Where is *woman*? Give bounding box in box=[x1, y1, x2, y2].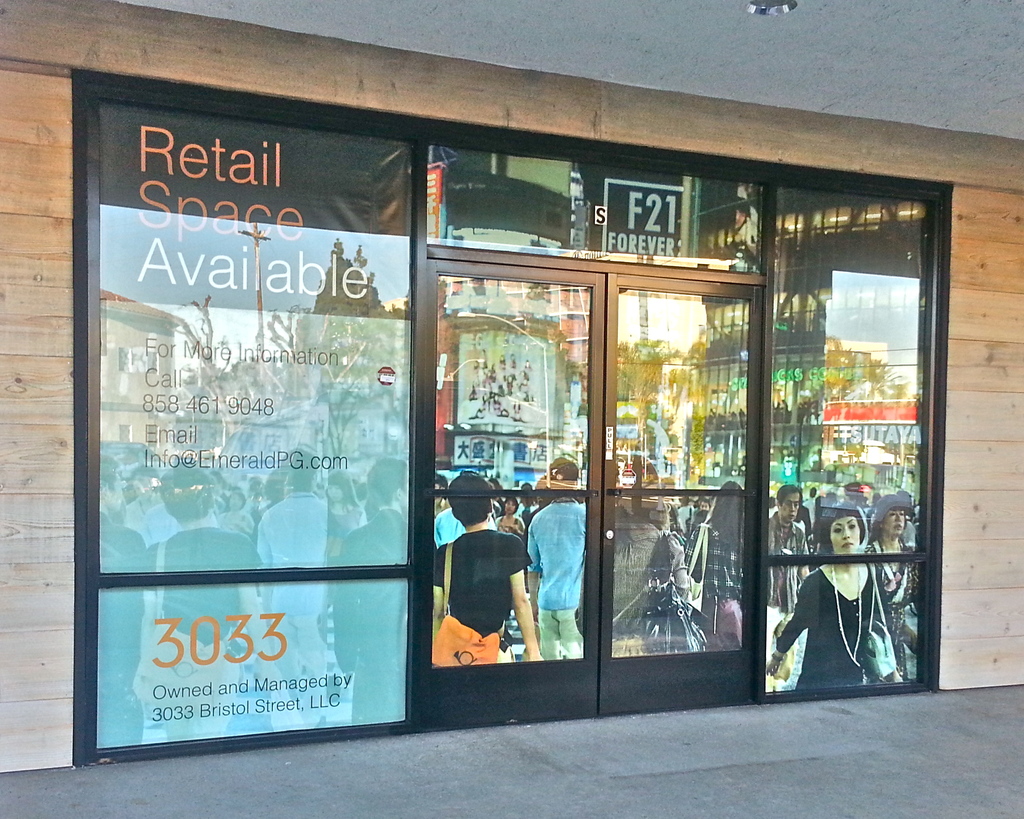
box=[687, 474, 749, 646].
